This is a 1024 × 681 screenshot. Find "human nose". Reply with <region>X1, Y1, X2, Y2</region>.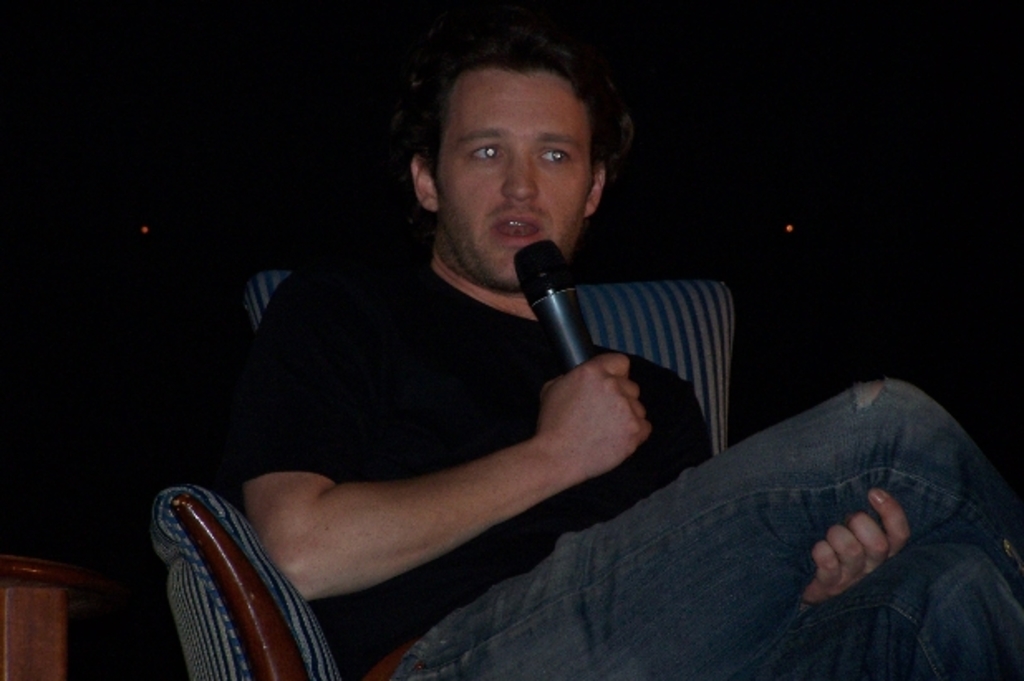
<region>500, 156, 537, 200</region>.
